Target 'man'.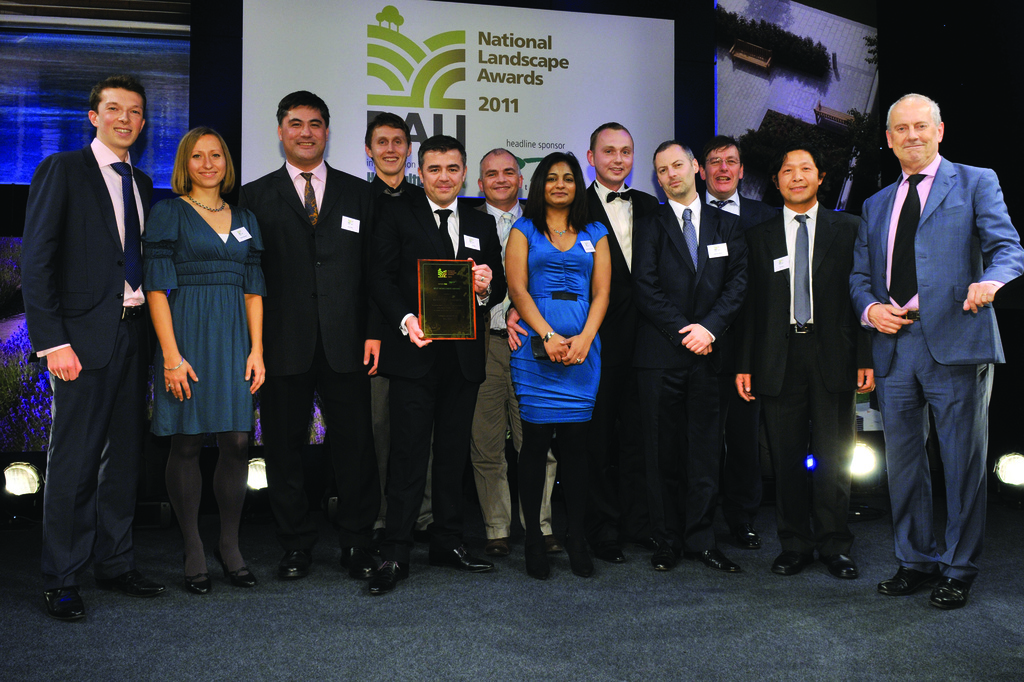
Target region: bbox=[404, 139, 509, 575].
